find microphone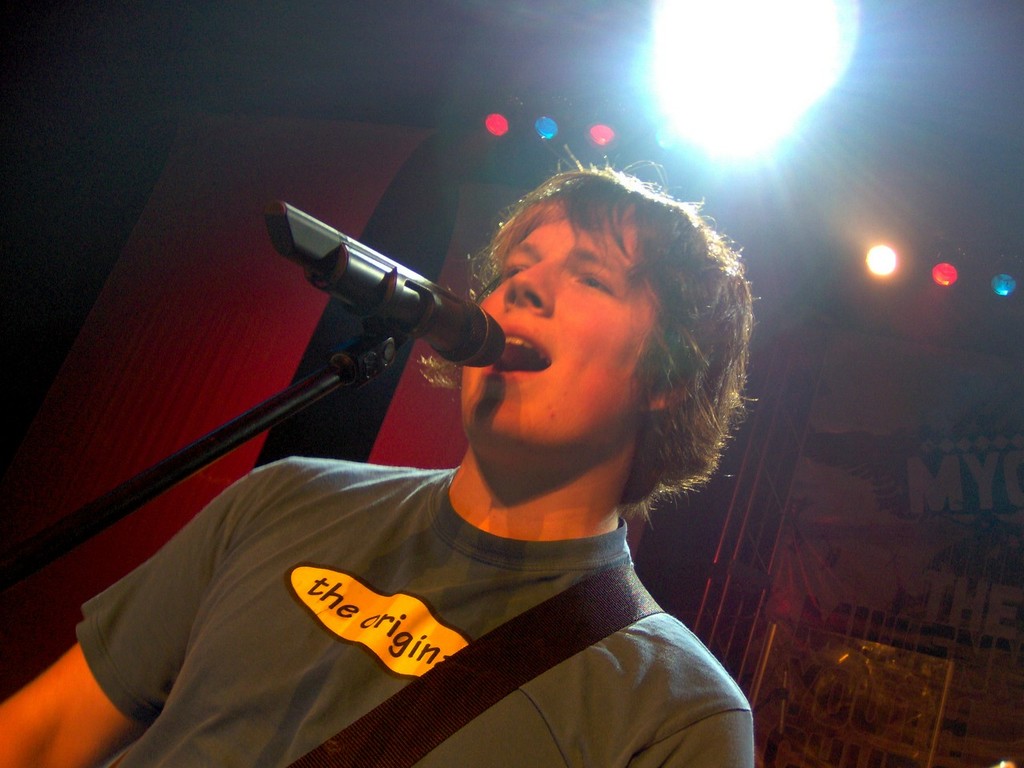
267 208 514 386
